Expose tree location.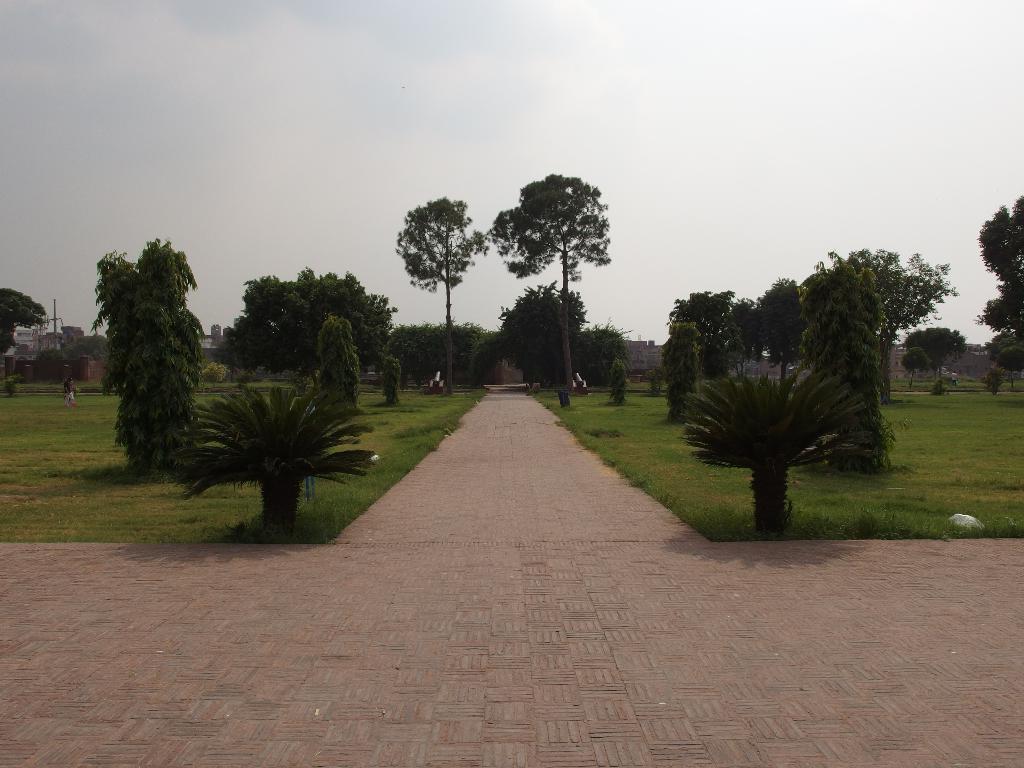
Exposed at bbox=[174, 387, 378, 531].
